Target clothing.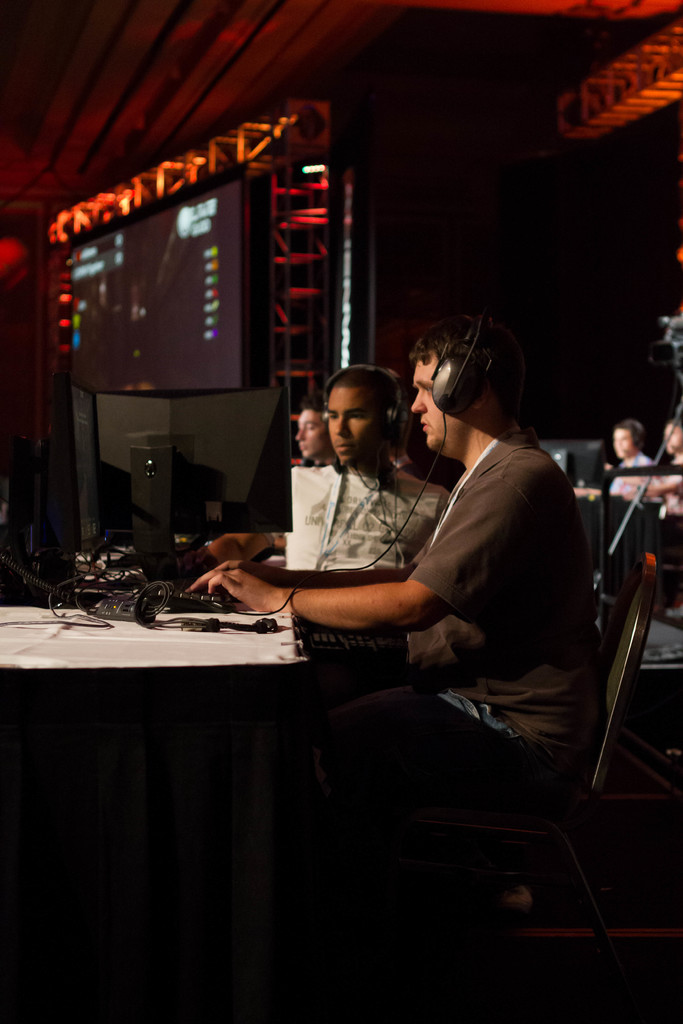
Target region: <box>639,449,682,540</box>.
